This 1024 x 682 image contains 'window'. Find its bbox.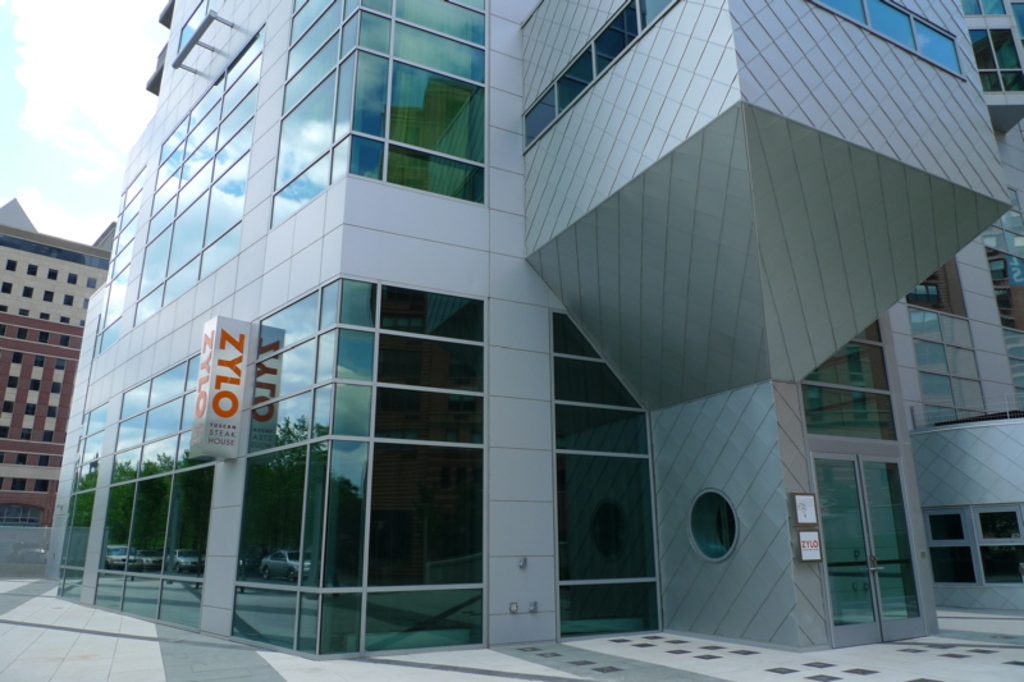
bbox(927, 489, 1005, 583).
